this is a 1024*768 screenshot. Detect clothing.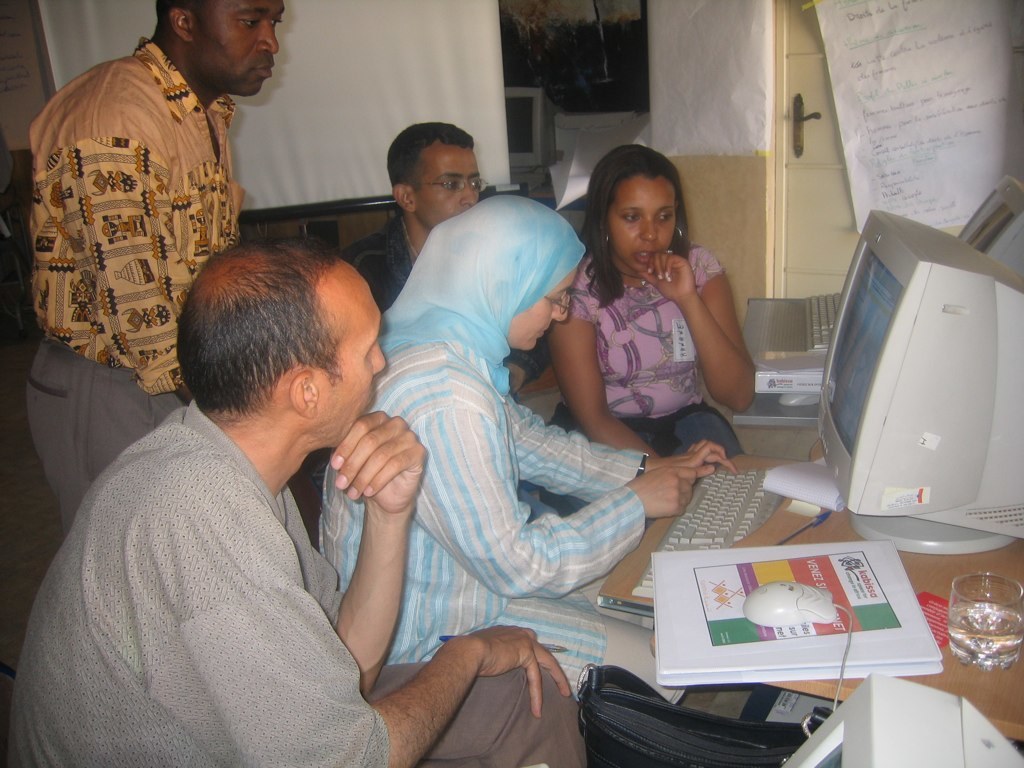
box(306, 214, 550, 489).
